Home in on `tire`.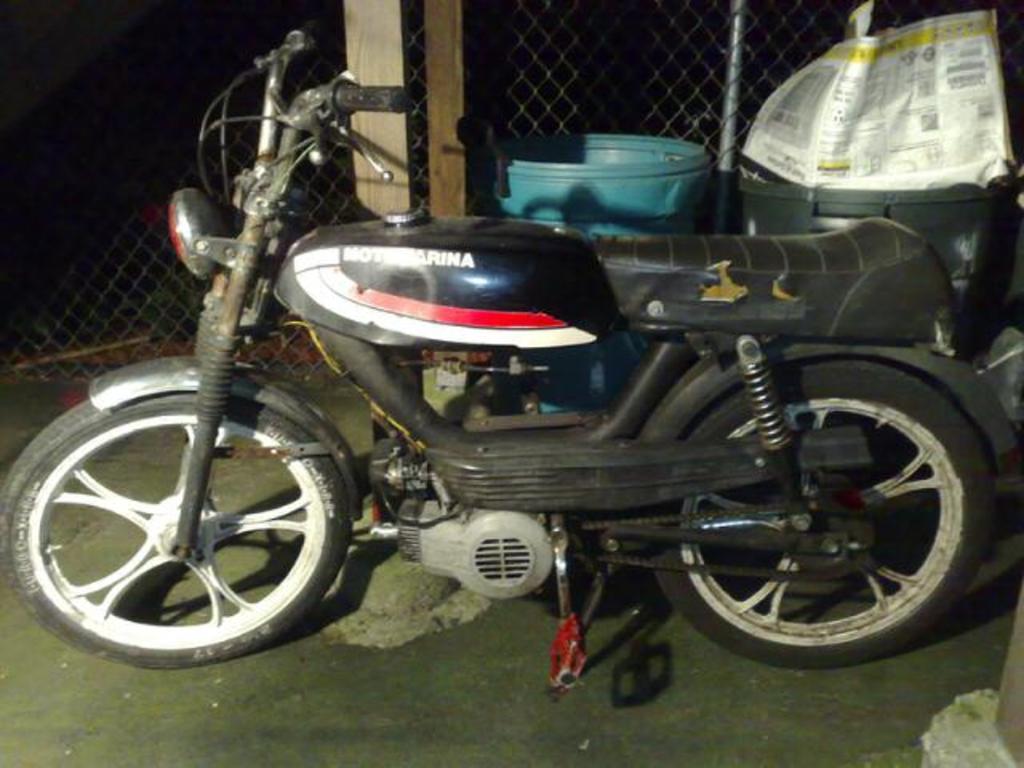
Homed in at x1=648 y1=357 x2=994 y2=672.
